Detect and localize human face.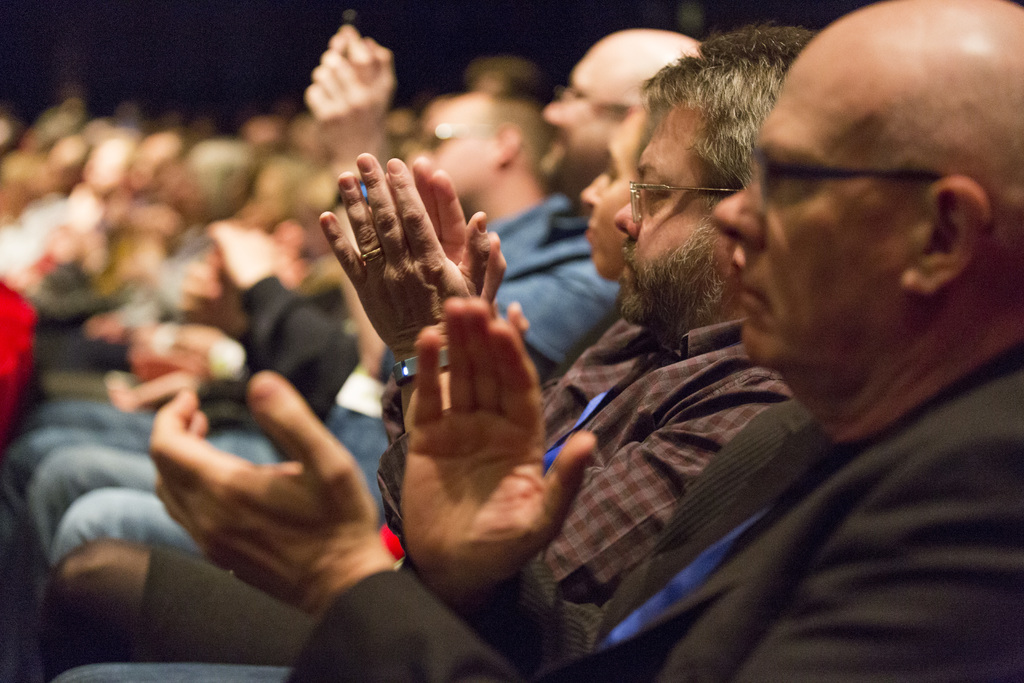
Localized at Rect(417, 86, 513, 209).
